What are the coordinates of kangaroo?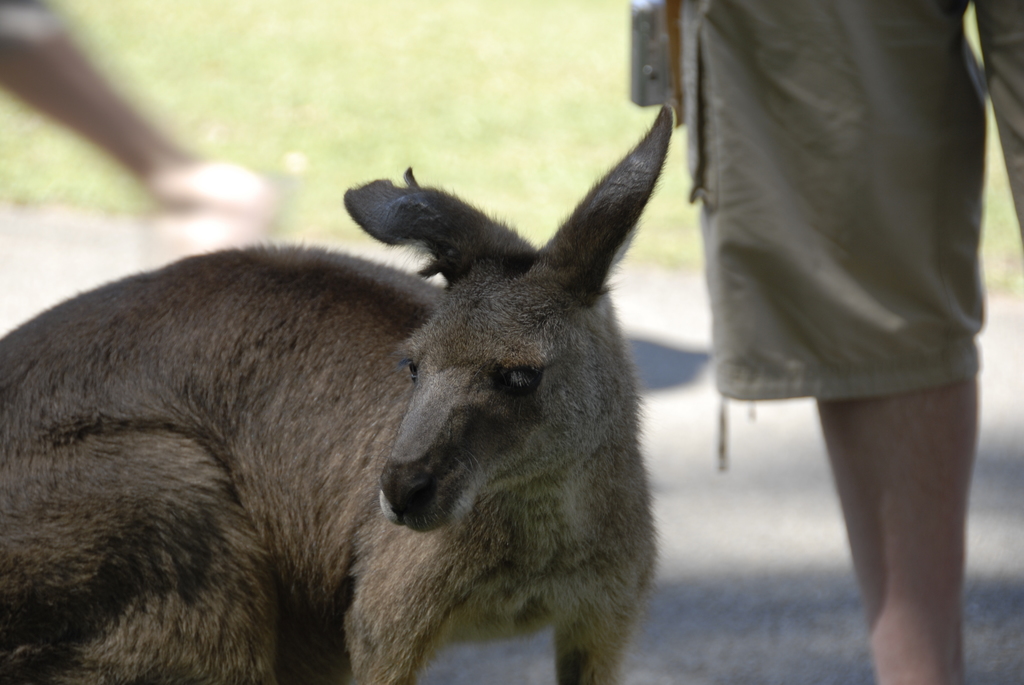
BBox(0, 108, 672, 684).
